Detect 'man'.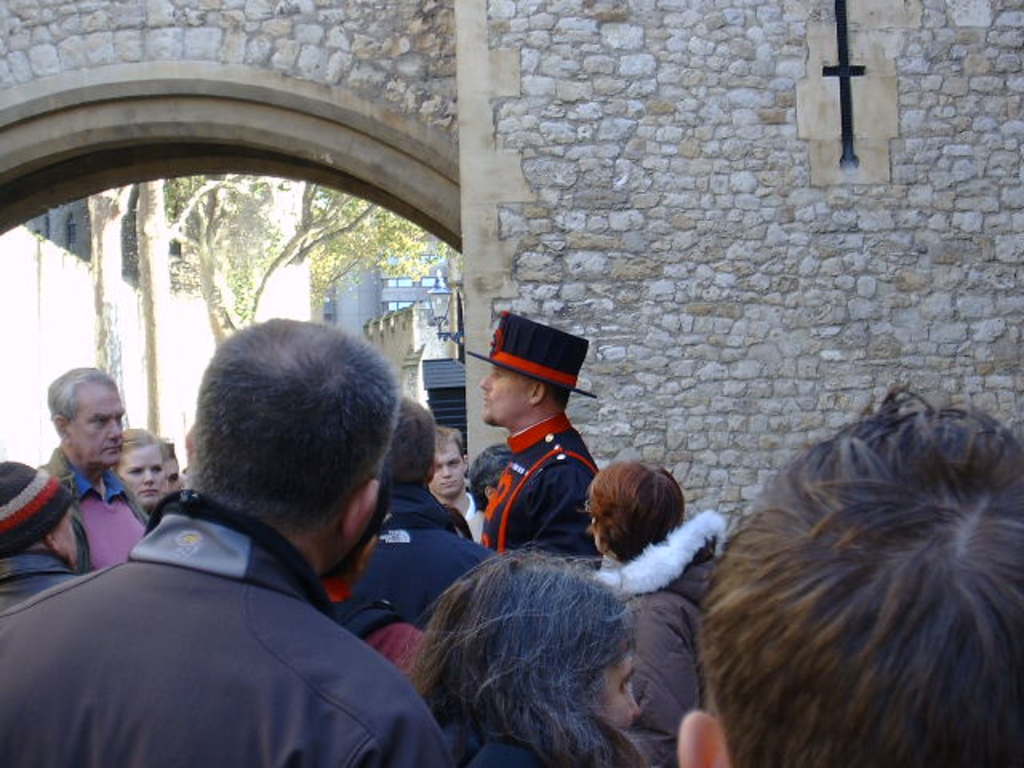
Detected at left=0, top=466, right=94, bottom=645.
